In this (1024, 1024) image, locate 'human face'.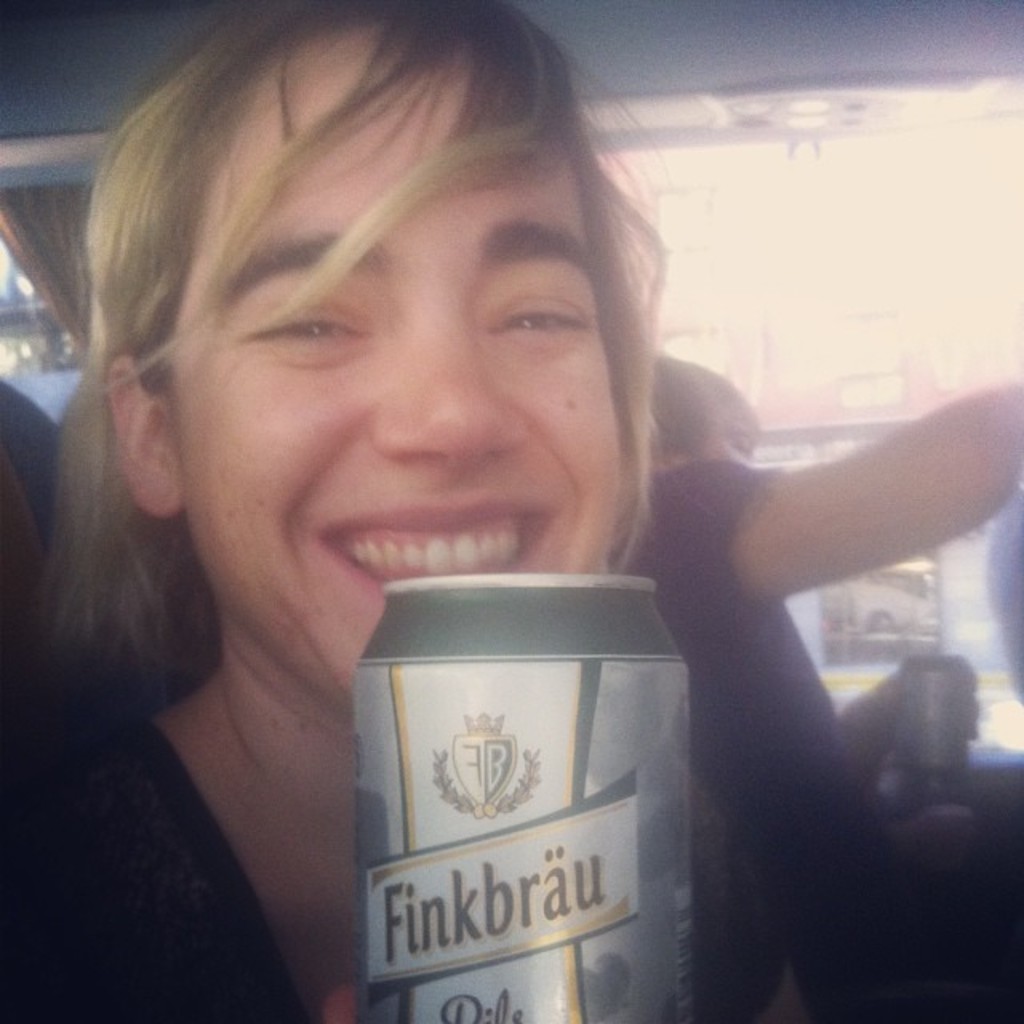
Bounding box: bbox=[176, 26, 619, 698].
